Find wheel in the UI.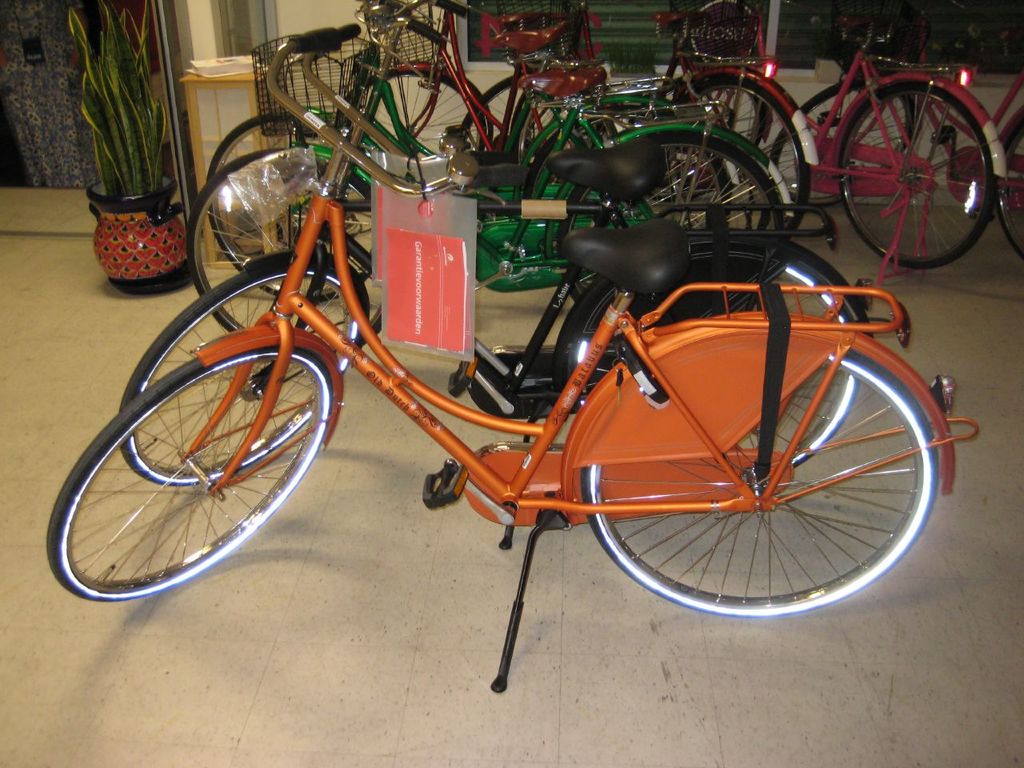
UI element at locate(125, 246, 371, 490).
